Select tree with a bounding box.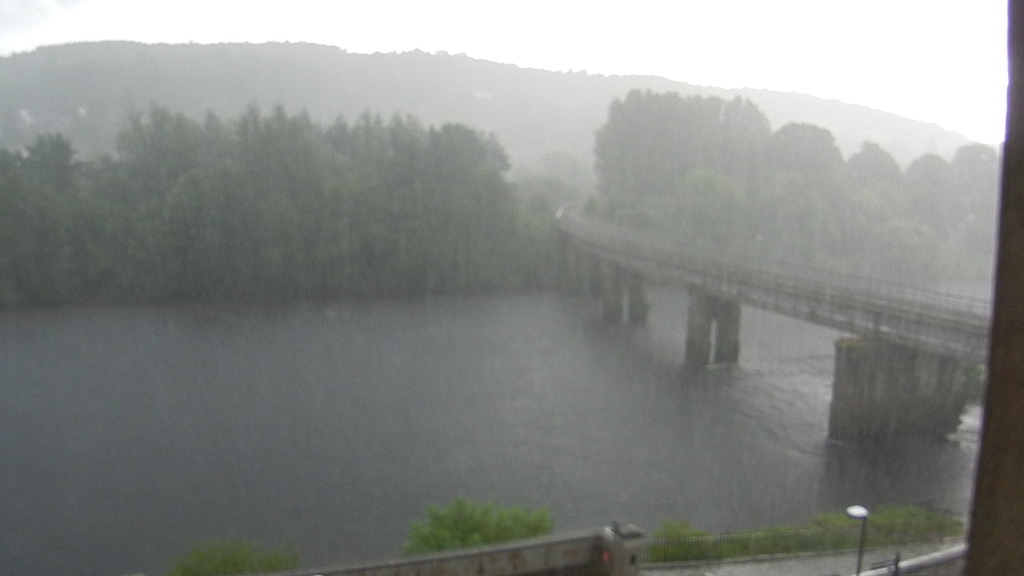
391,487,577,562.
